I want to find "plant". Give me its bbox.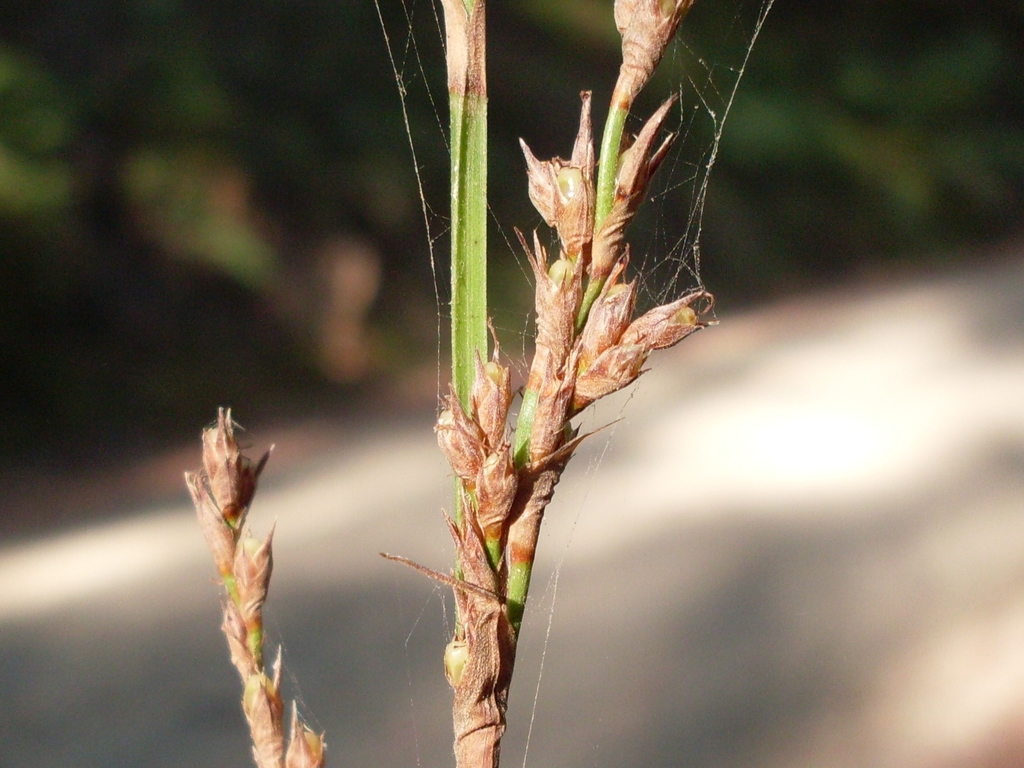
rect(269, 0, 843, 752).
